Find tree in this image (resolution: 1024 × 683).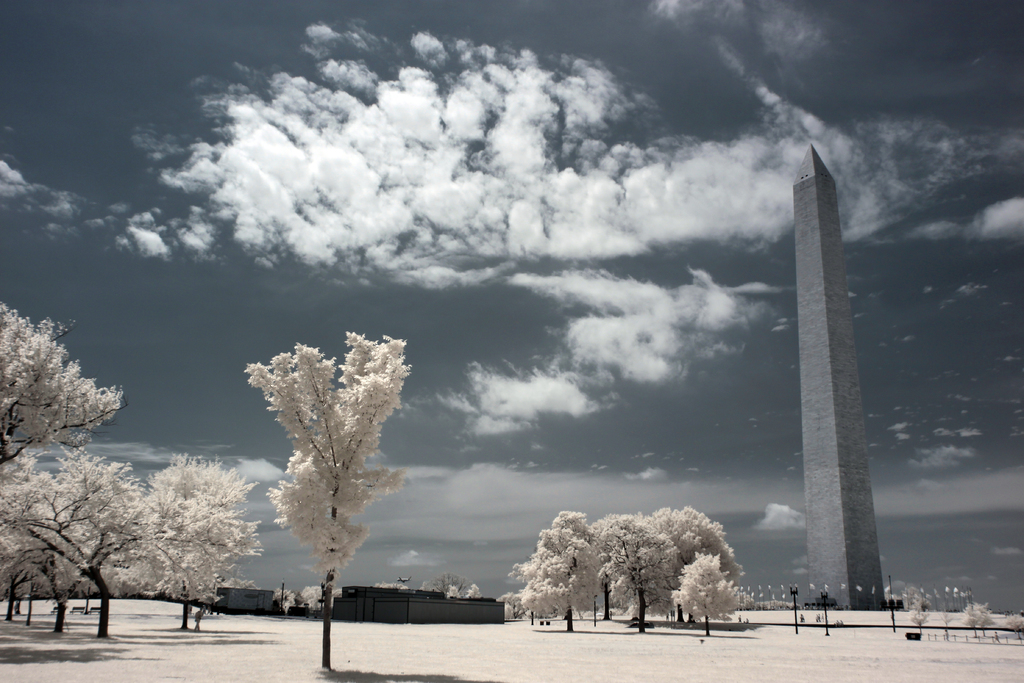
[left=1004, top=612, right=1023, bottom=632].
